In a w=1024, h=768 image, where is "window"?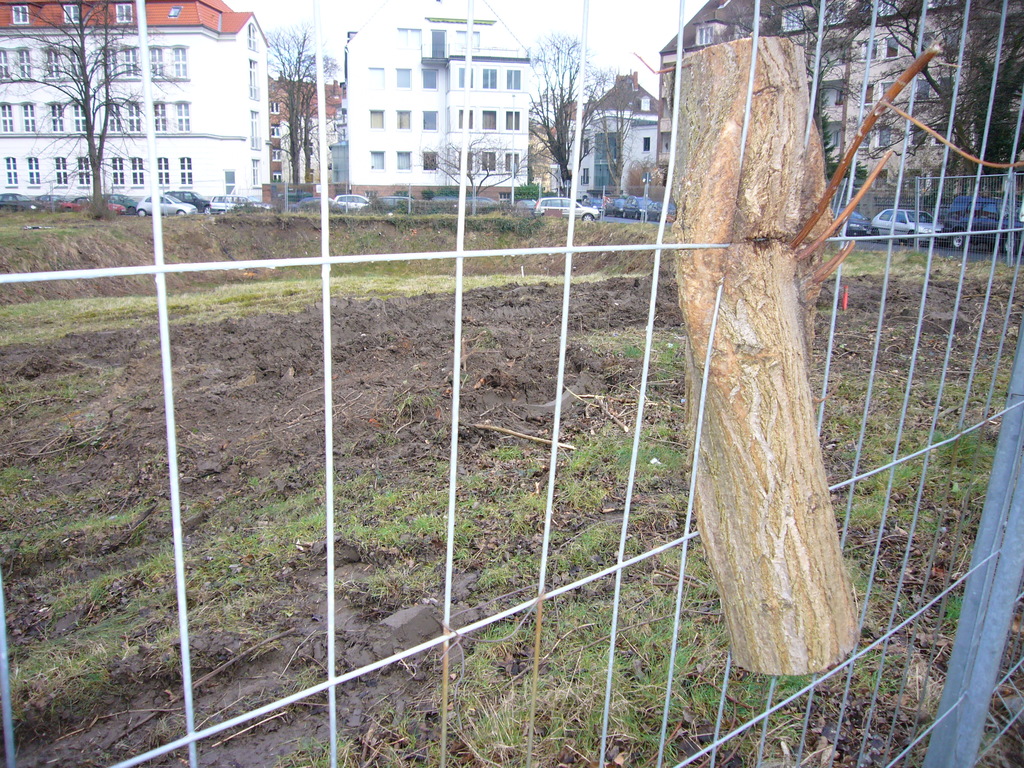
(363, 145, 390, 173).
